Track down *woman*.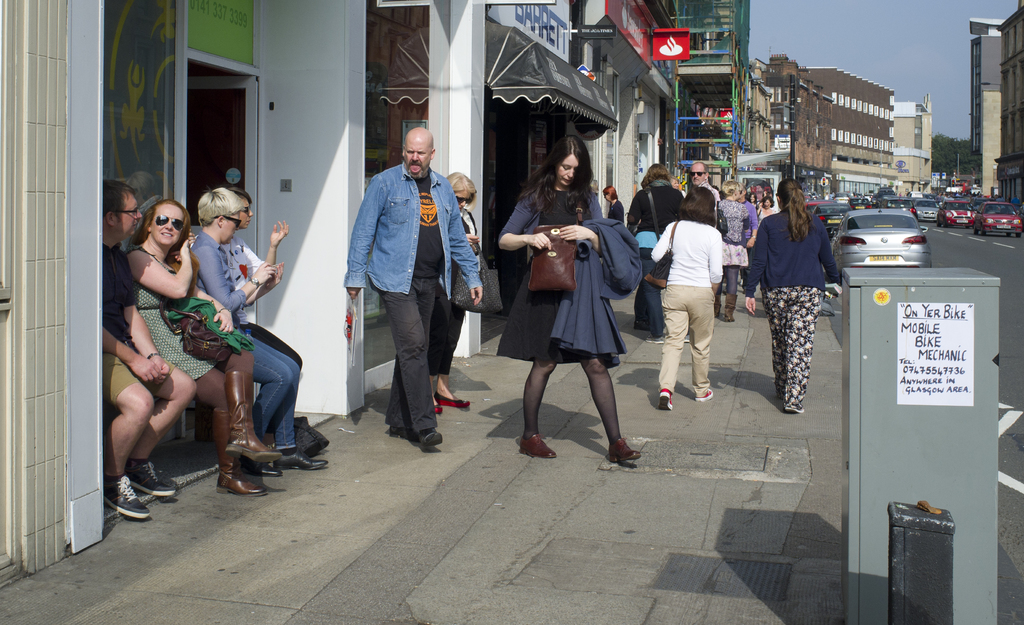
Tracked to [left=189, top=184, right=328, bottom=470].
